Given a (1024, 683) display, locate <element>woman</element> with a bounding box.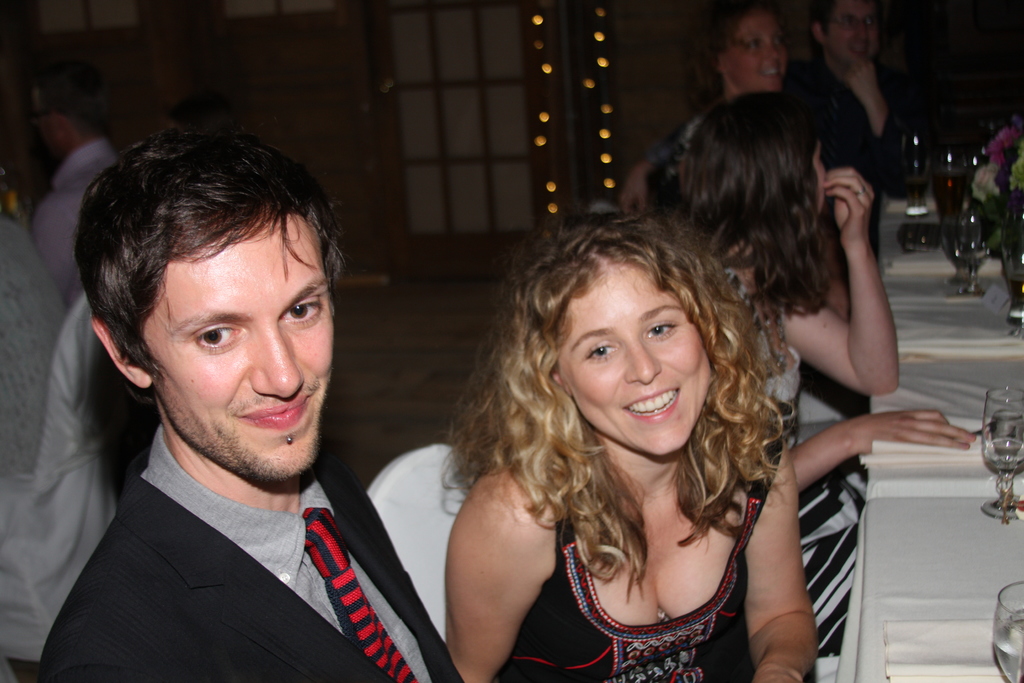
Located: locate(660, 92, 981, 654).
